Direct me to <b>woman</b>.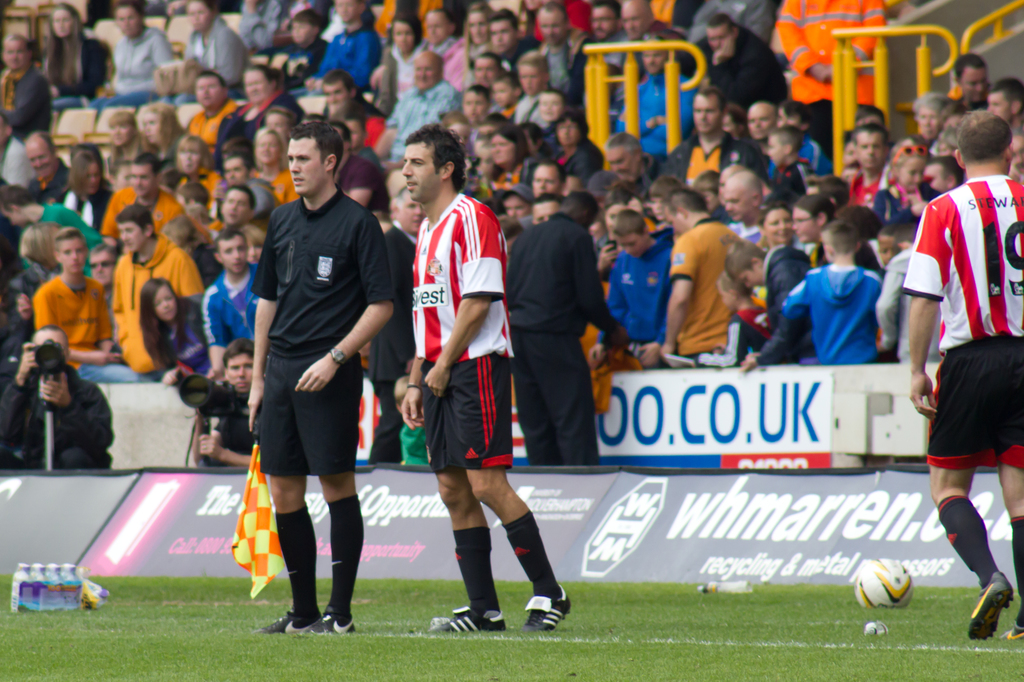
Direction: detection(136, 100, 186, 173).
